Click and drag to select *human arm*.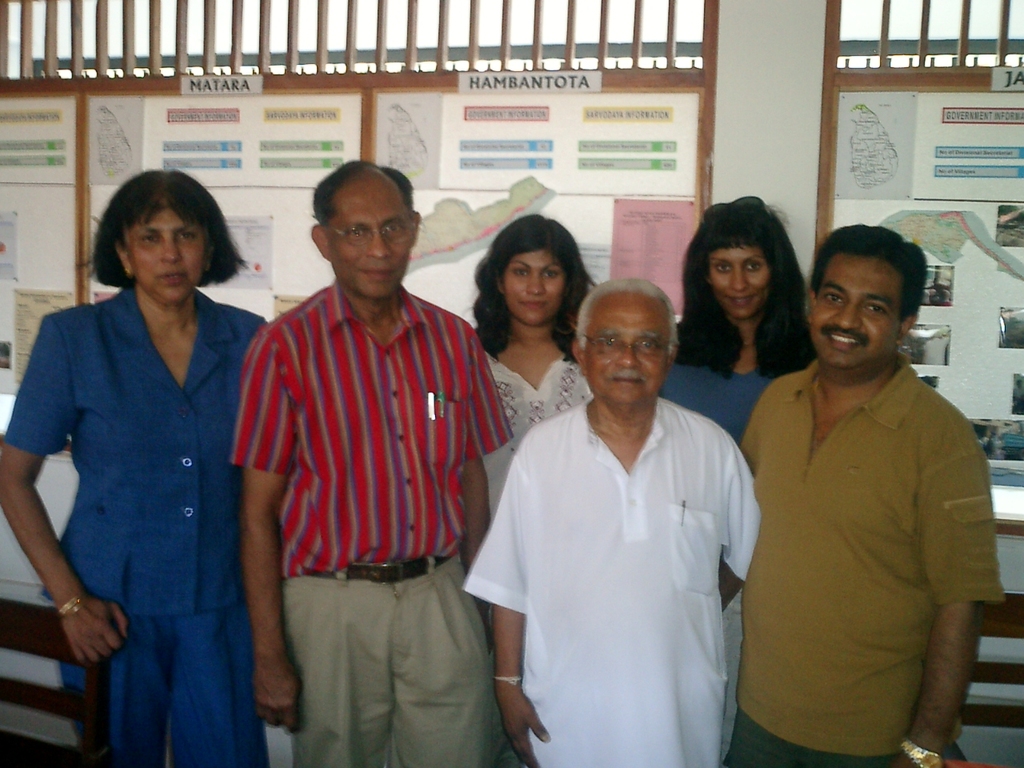
Selection: BBox(718, 434, 760, 610).
